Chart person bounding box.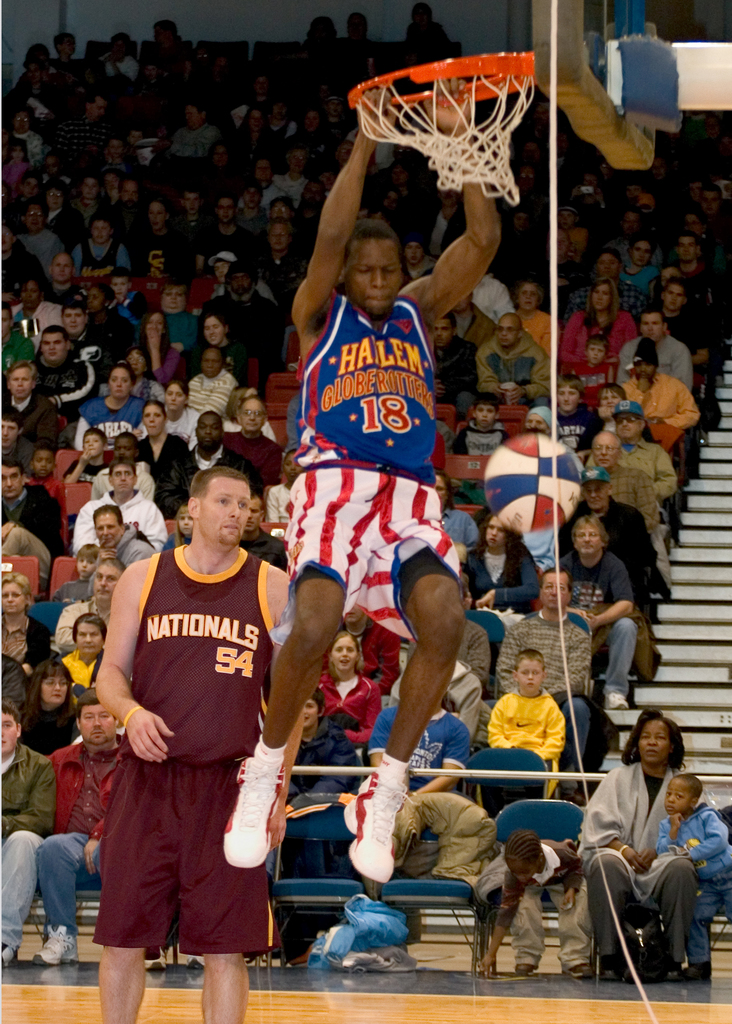
Charted: 0/459/61/576.
